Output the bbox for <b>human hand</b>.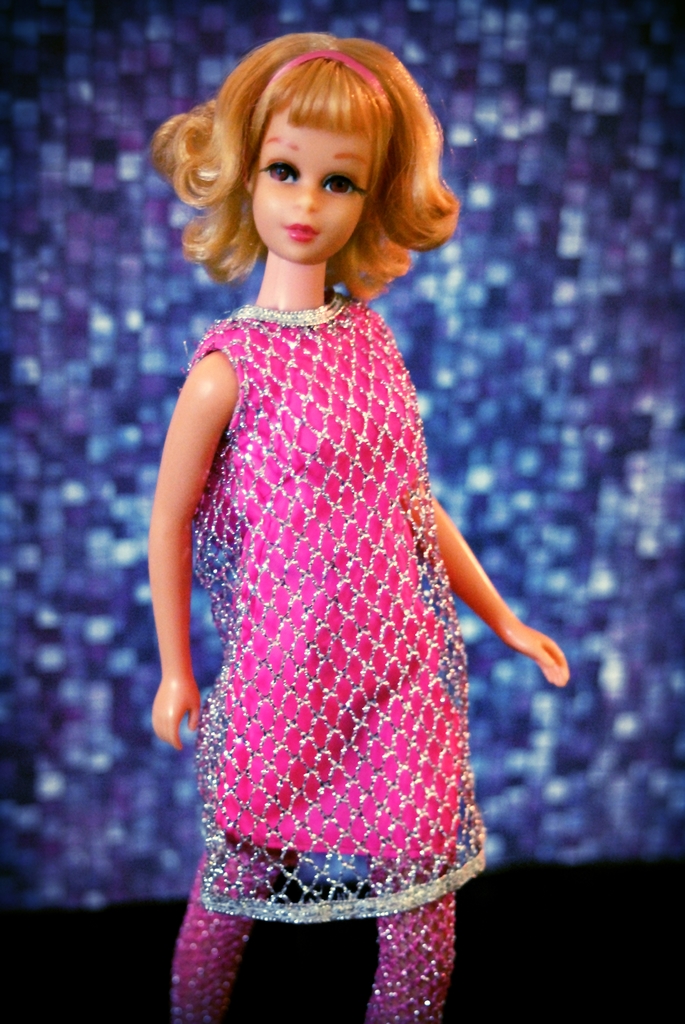
[left=148, top=678, right=206, bottom=758].
